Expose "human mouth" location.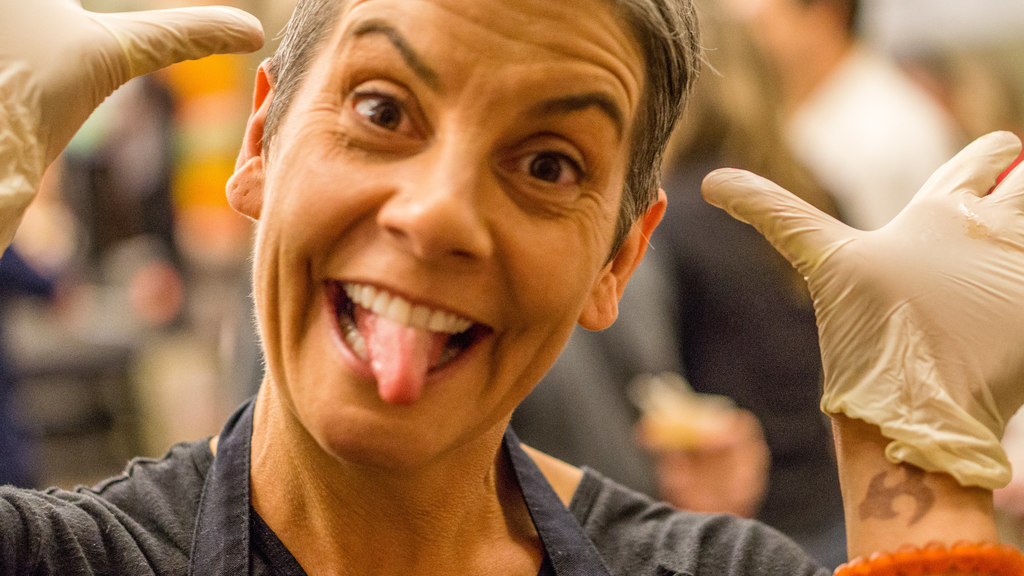
Exposed at 320 260 499 386.
